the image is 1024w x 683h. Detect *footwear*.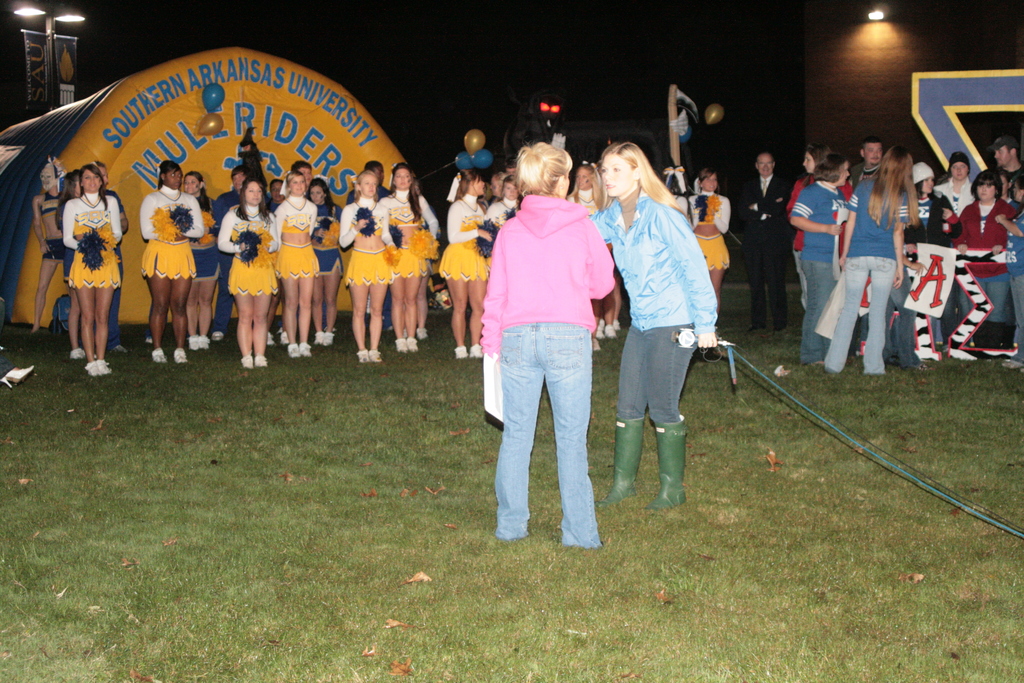
Detection: x1=412, y1=327, x2=428, y2=338.
